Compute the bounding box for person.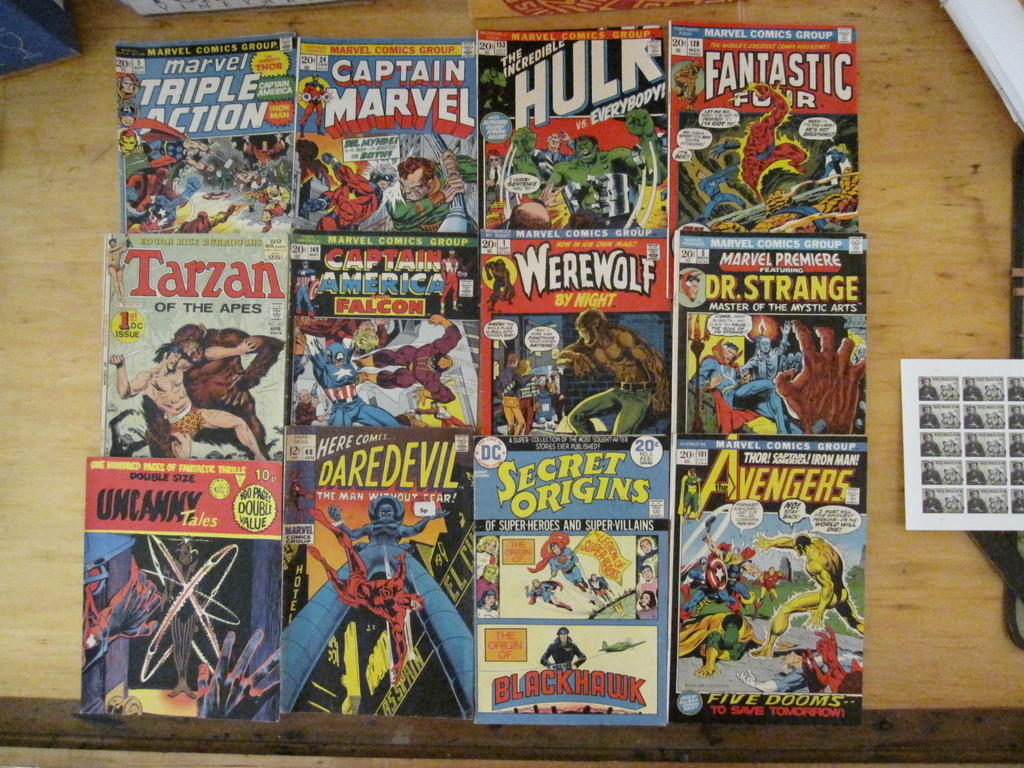
left=693, top=337, right=790, bottom=436.
